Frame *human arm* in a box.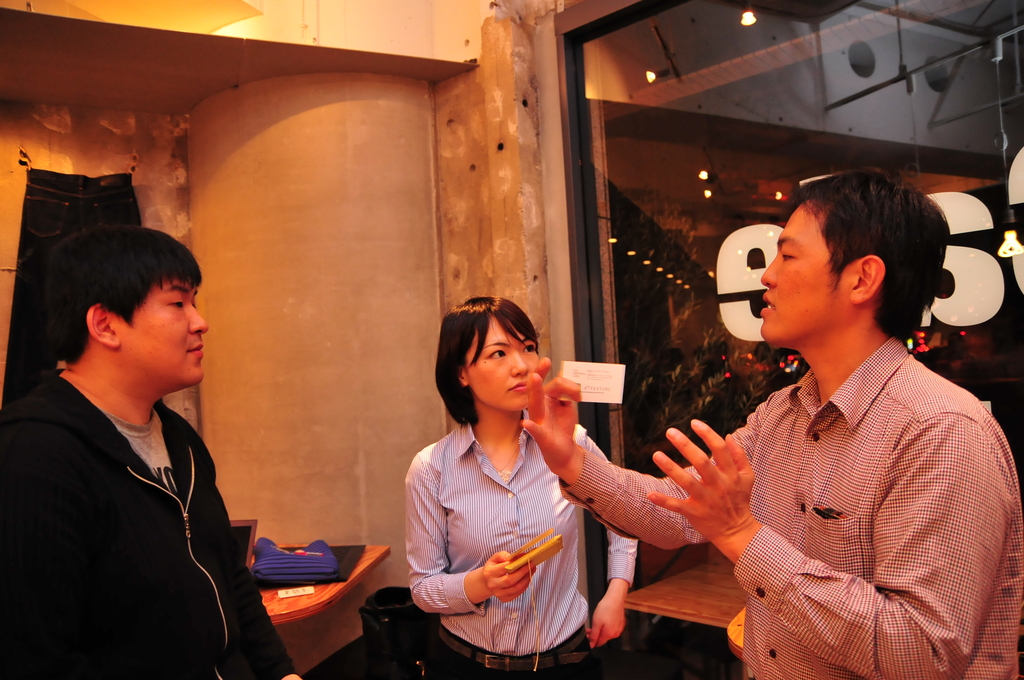
[644,415,1004,679].
